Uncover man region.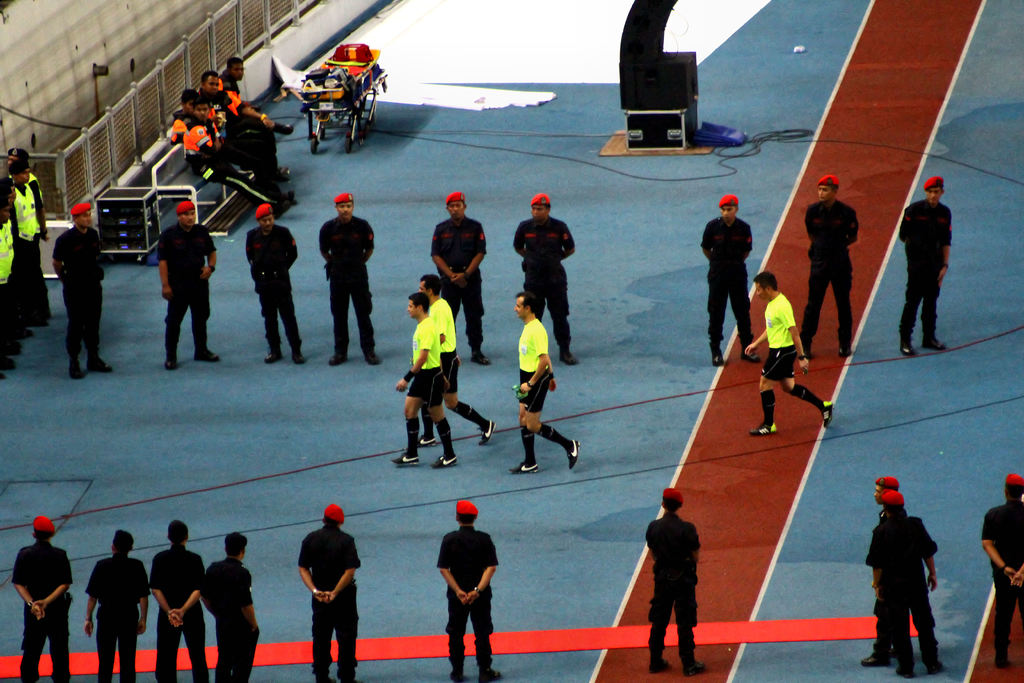
Uncovered: {"left": 801, "top": 177, "right": 854, "bottom": 357}.
